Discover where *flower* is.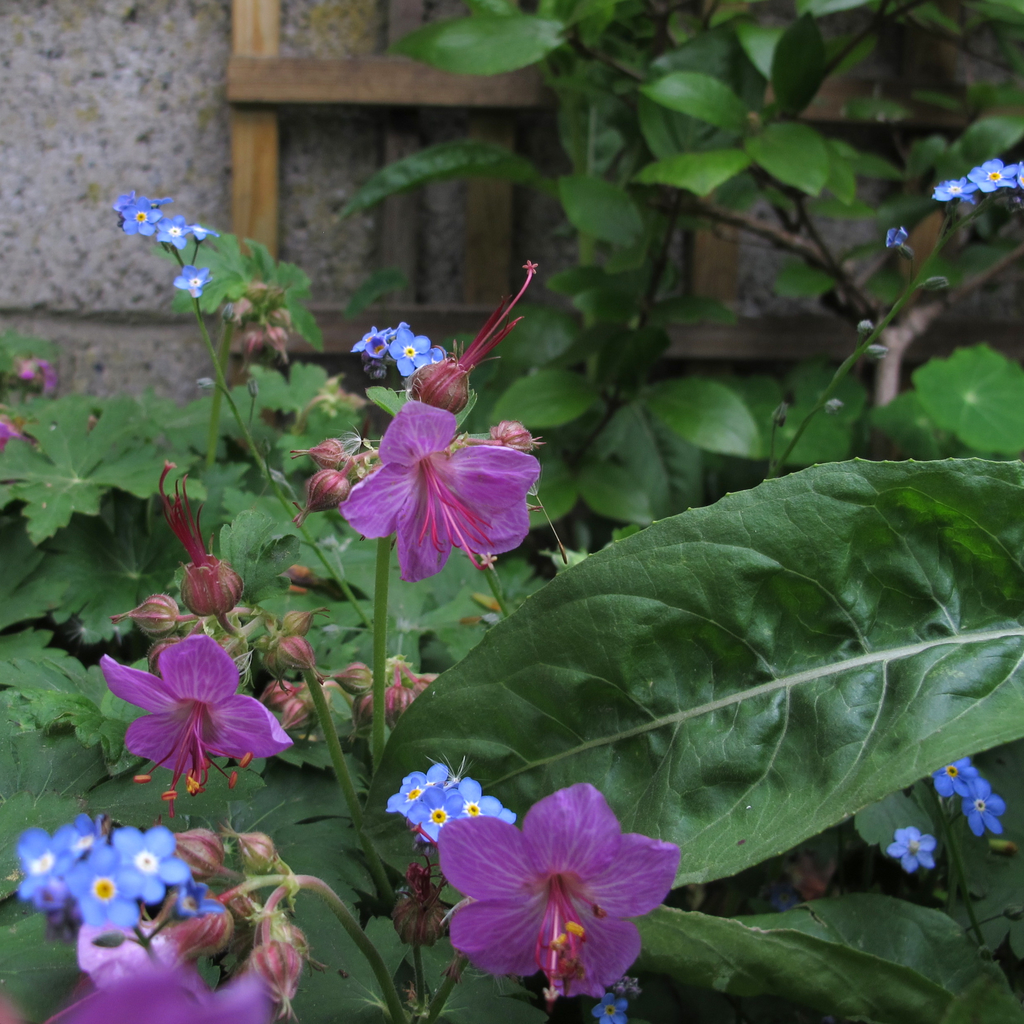
Discovered at select_region(395, 769, 678, 1015).
